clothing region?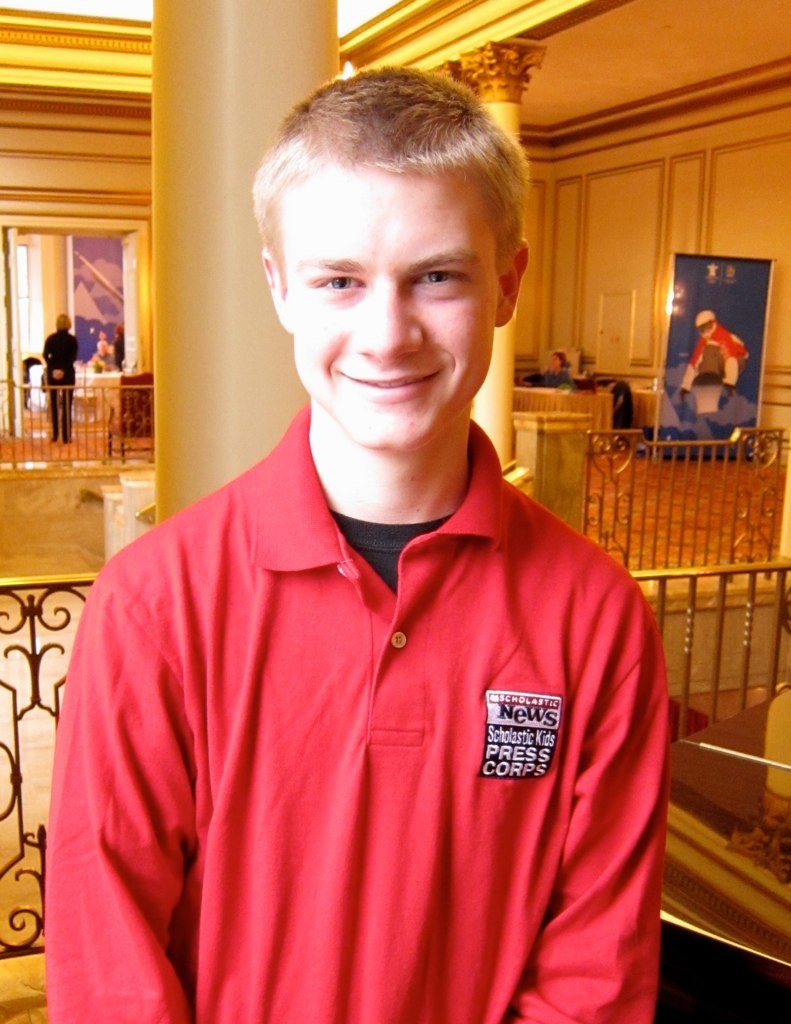
pyautogui.locateOnScreen(41, 324, 76, 443)
